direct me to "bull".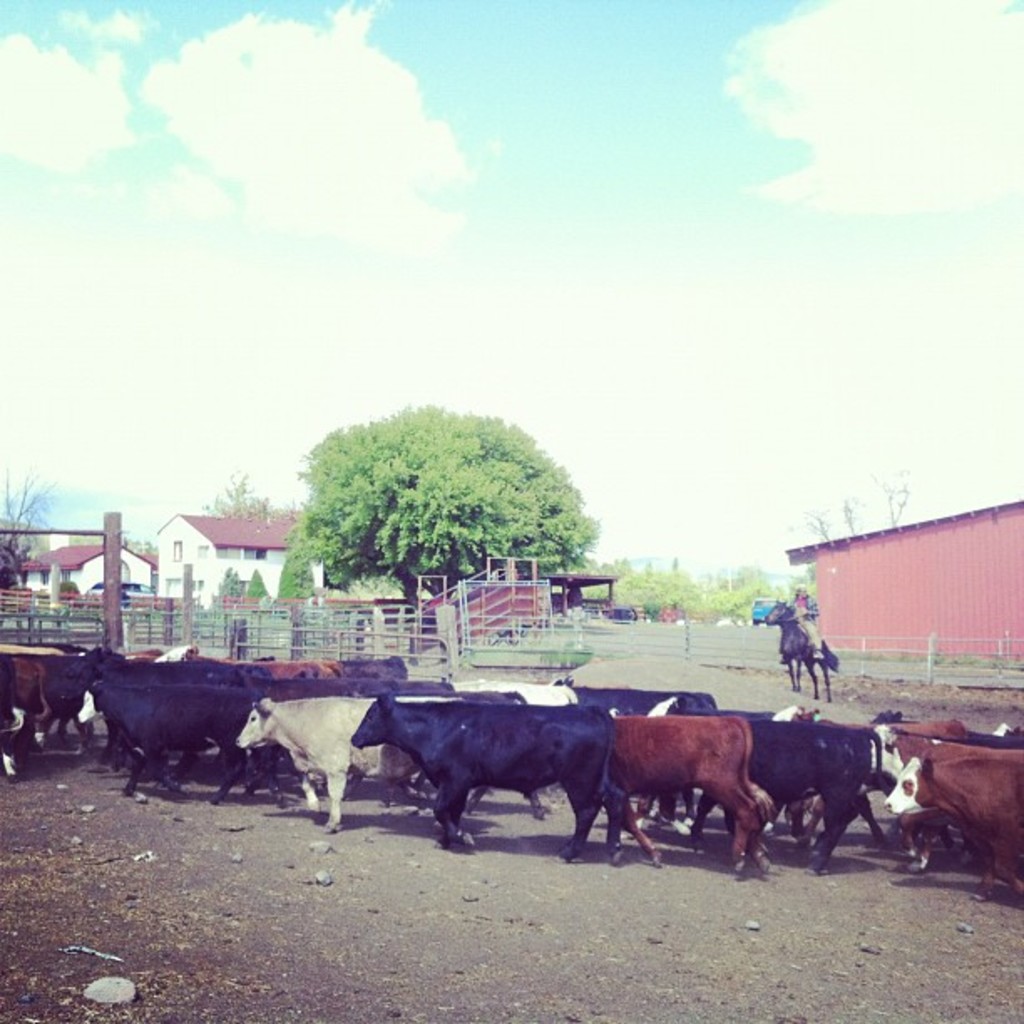
Direction: <box>233,689,433,833</box>.
